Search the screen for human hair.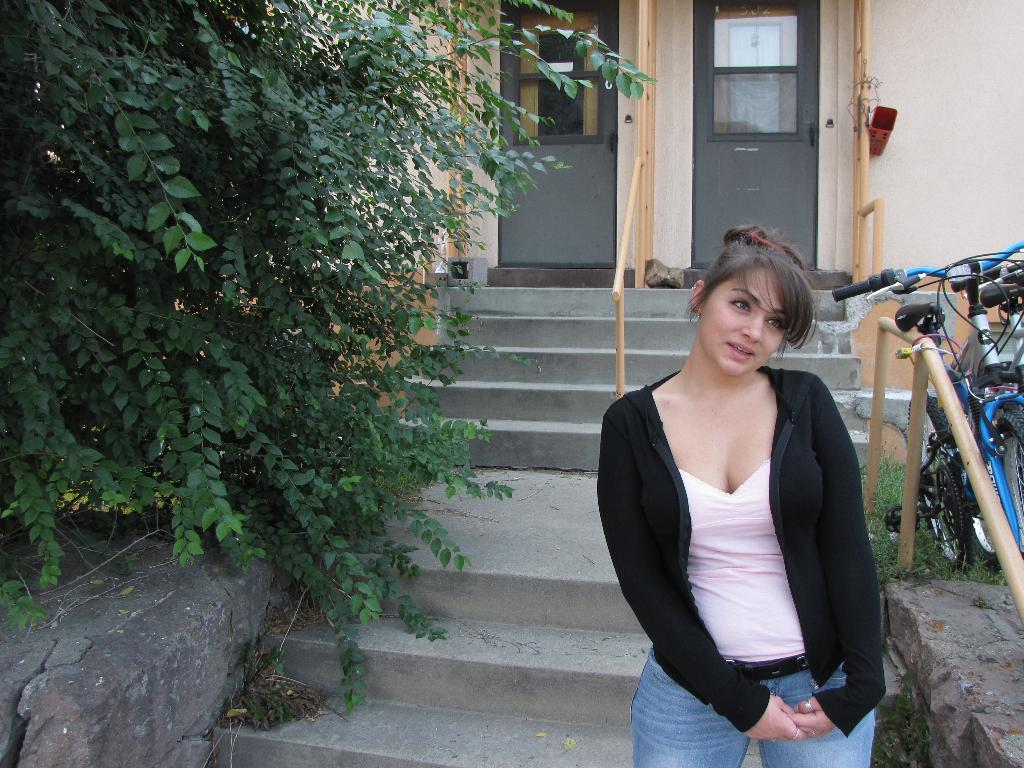
Found at locate(705, 228, 806, 358).
